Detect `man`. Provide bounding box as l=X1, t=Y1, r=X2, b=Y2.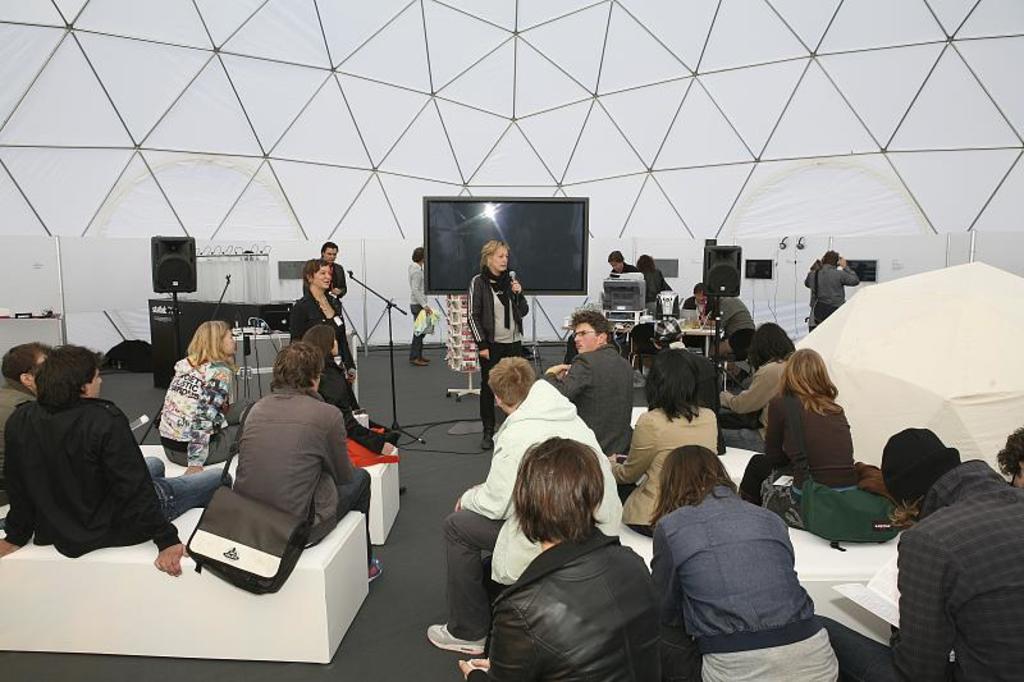
l=316, t=239, r=355, b=377.
